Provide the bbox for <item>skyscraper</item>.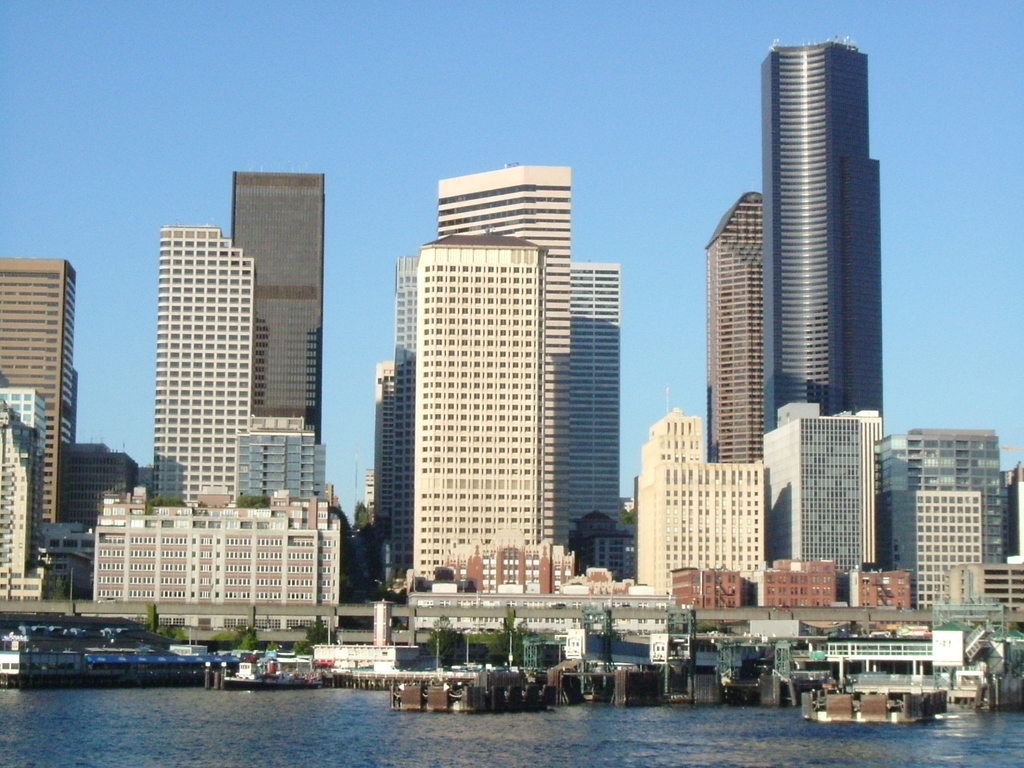
rect(748, 31, 887, 447).
